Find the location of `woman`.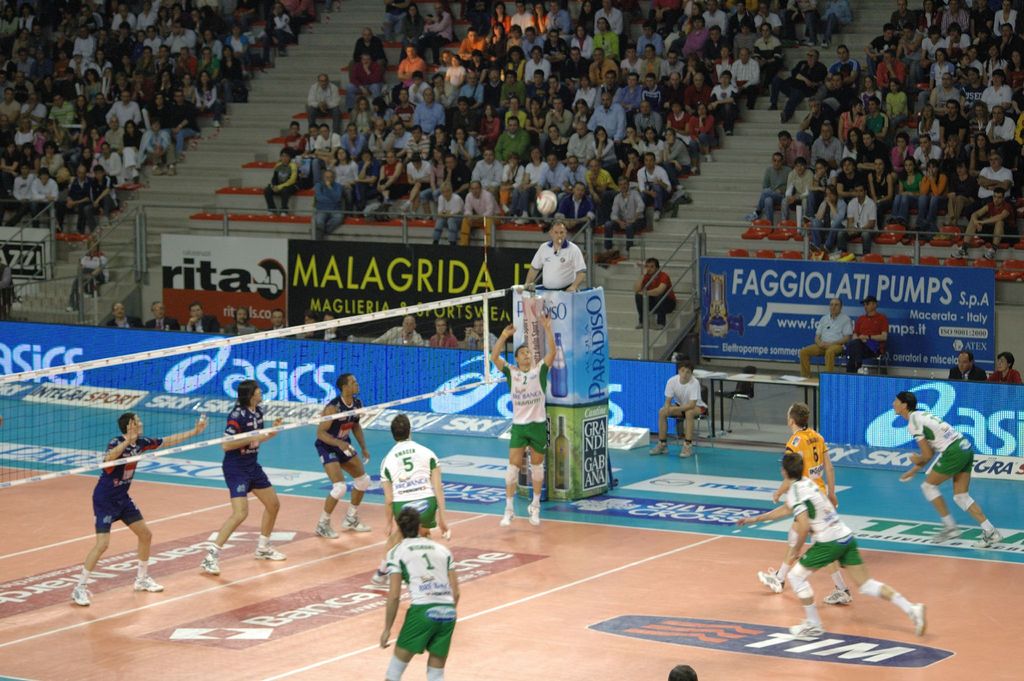
Location: 260:1:292:66.
